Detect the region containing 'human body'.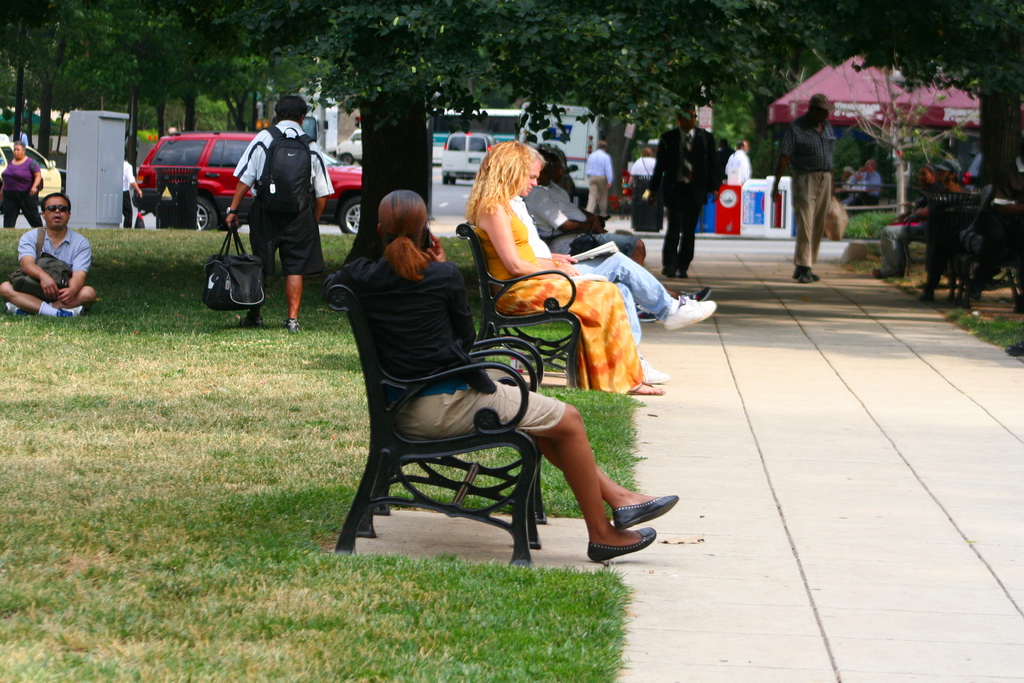
BBox(0, 155, 41, 230).
